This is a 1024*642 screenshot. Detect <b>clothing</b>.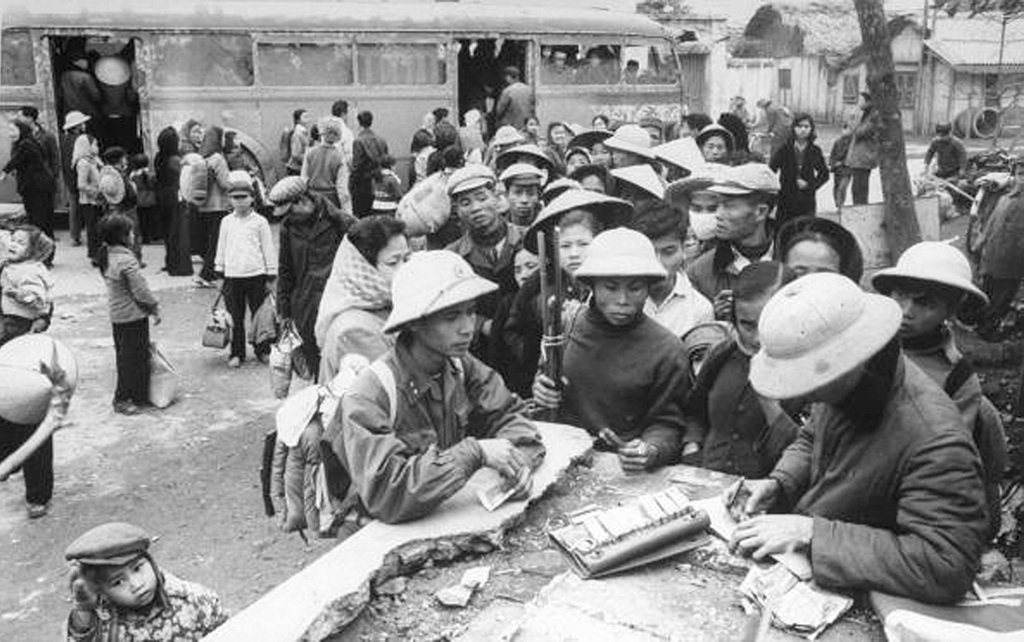
824,133,857,206.
